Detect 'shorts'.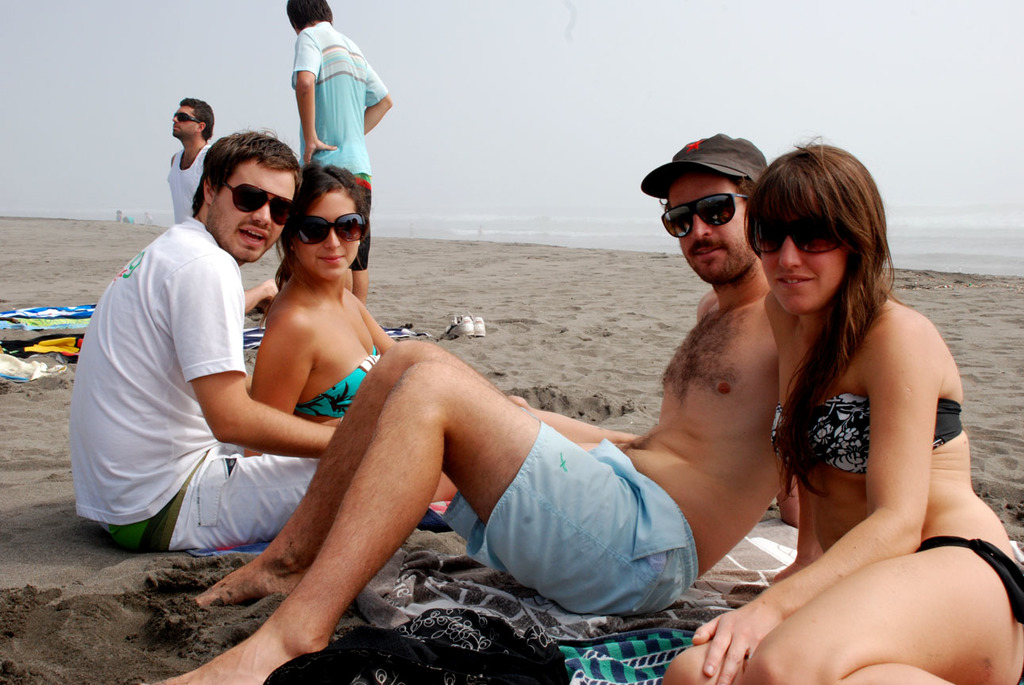
Detected at box(171, 454, 317, 553).
